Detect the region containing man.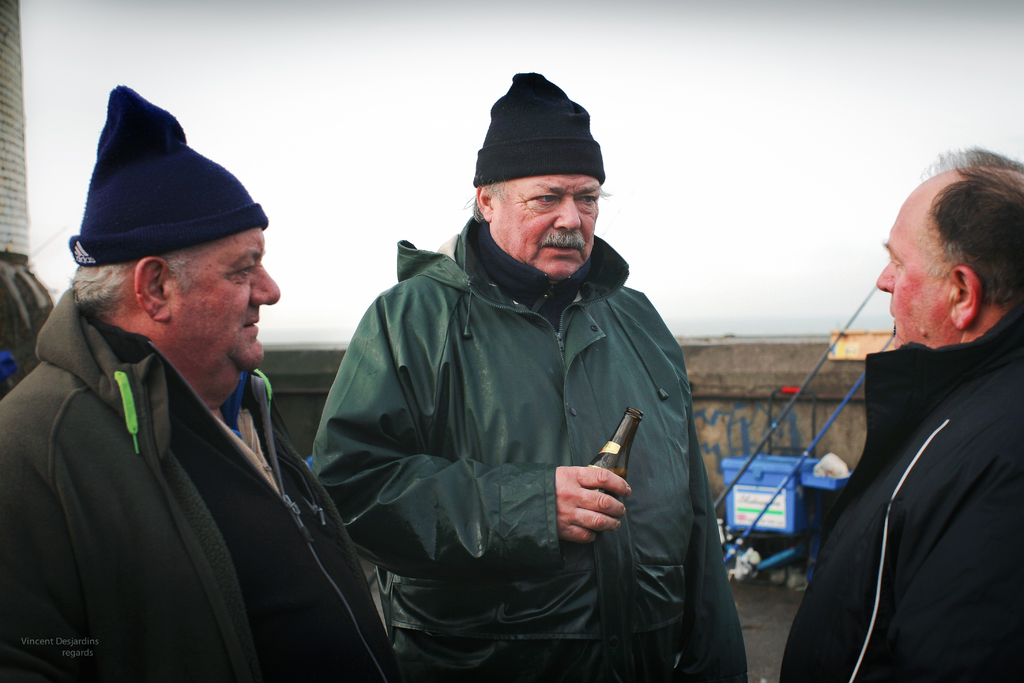
<region>309, 72, 749, 682</region>.
